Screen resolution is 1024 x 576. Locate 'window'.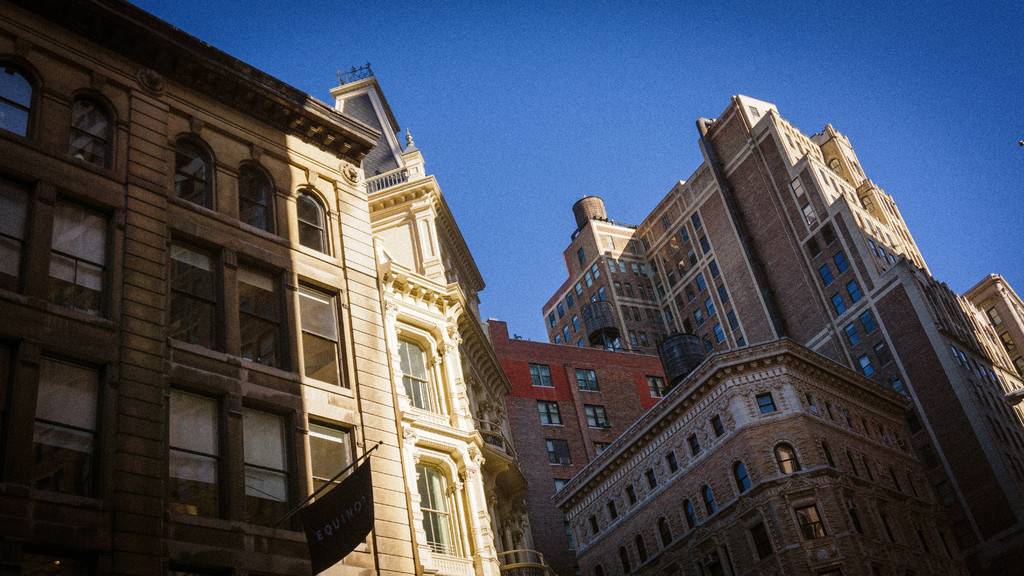
(596,443,609,457).
